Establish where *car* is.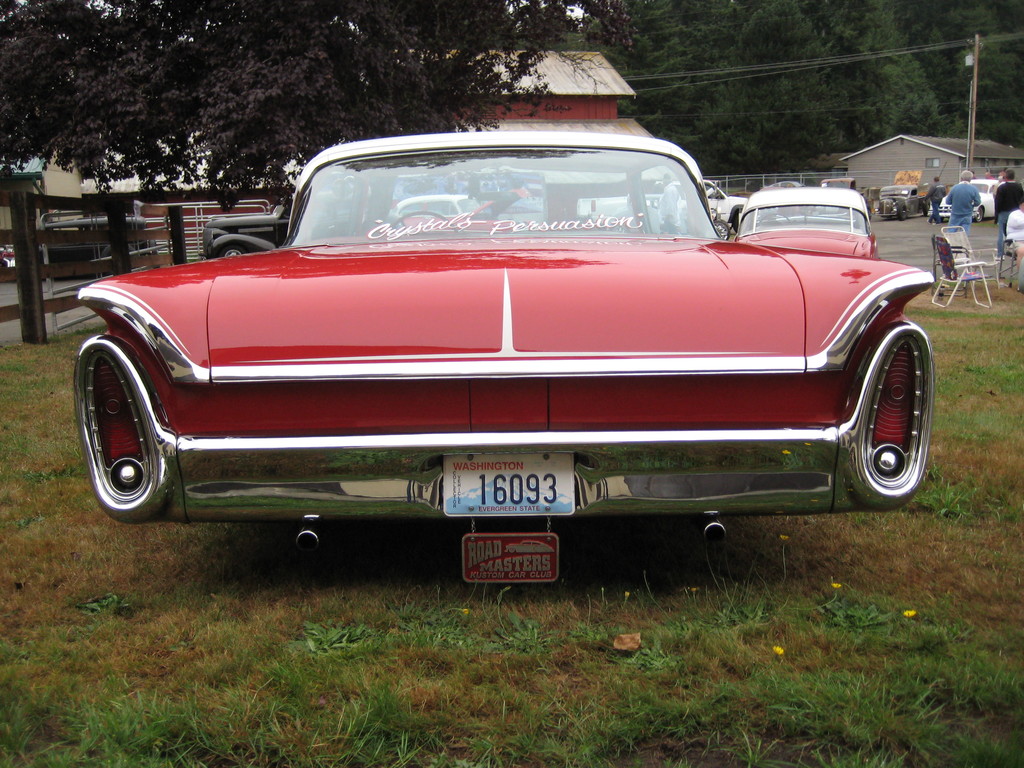
Established at [74,129,947,590].
